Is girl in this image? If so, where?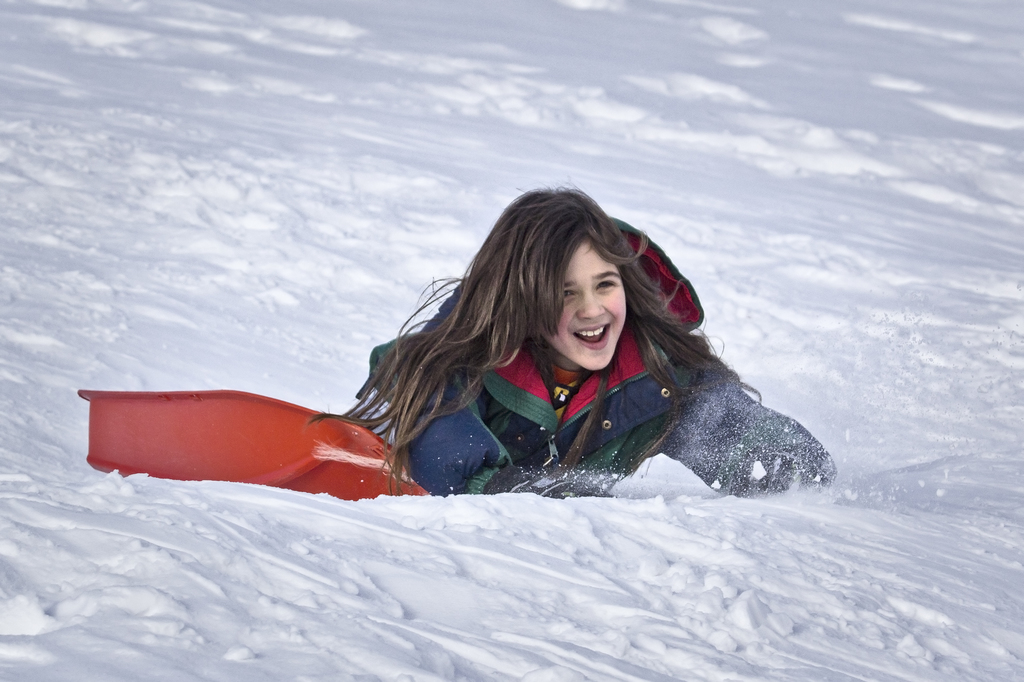
Yes, at 303, 166, 836, 500.
